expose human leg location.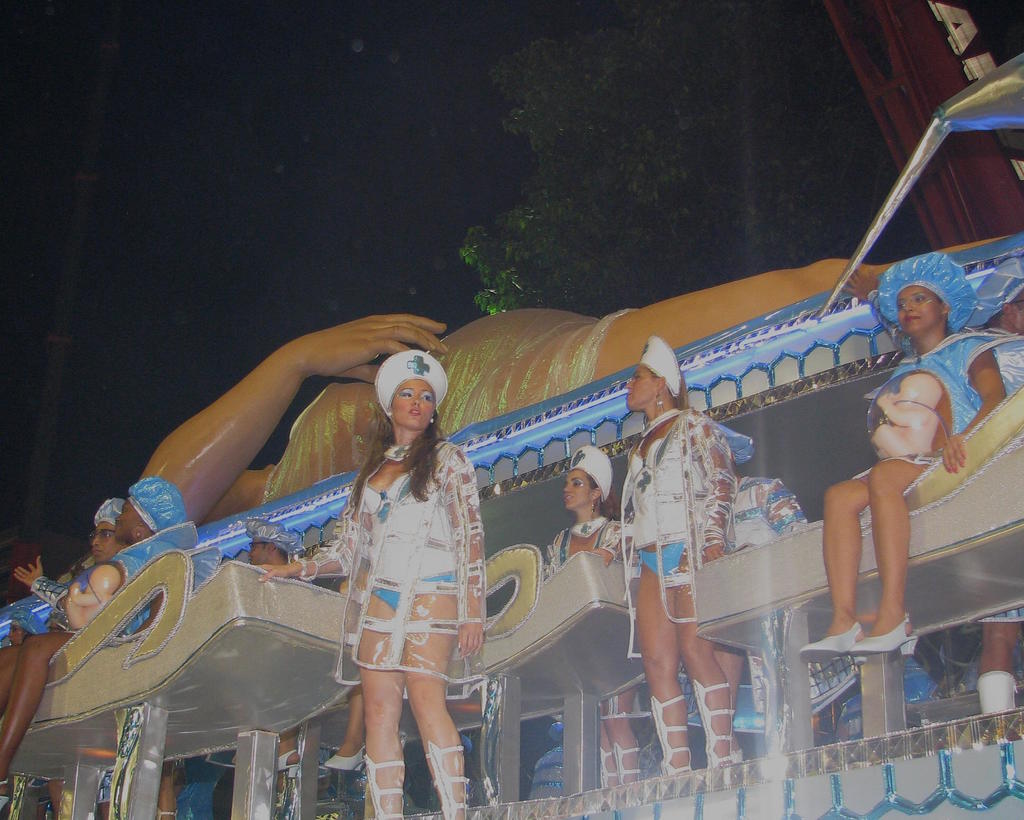
Exposed at (x1=675, y1=533, x2=735, y2=764).
